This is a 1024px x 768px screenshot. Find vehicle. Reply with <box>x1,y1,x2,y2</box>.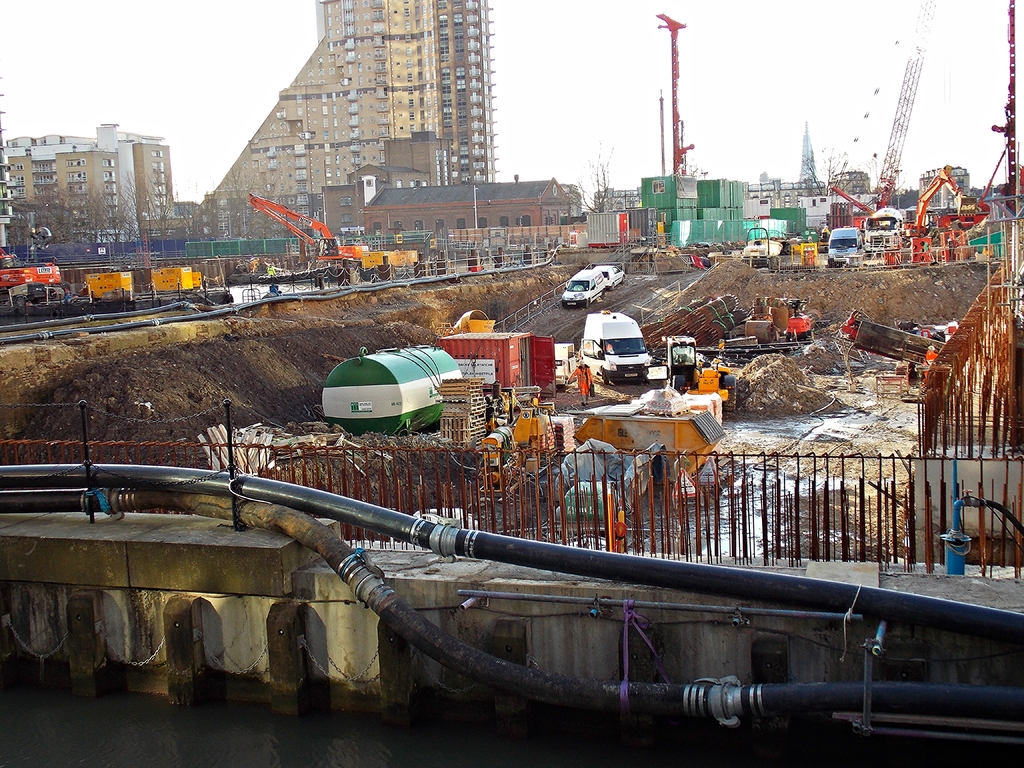
<box>832,307,963,387</box>.
